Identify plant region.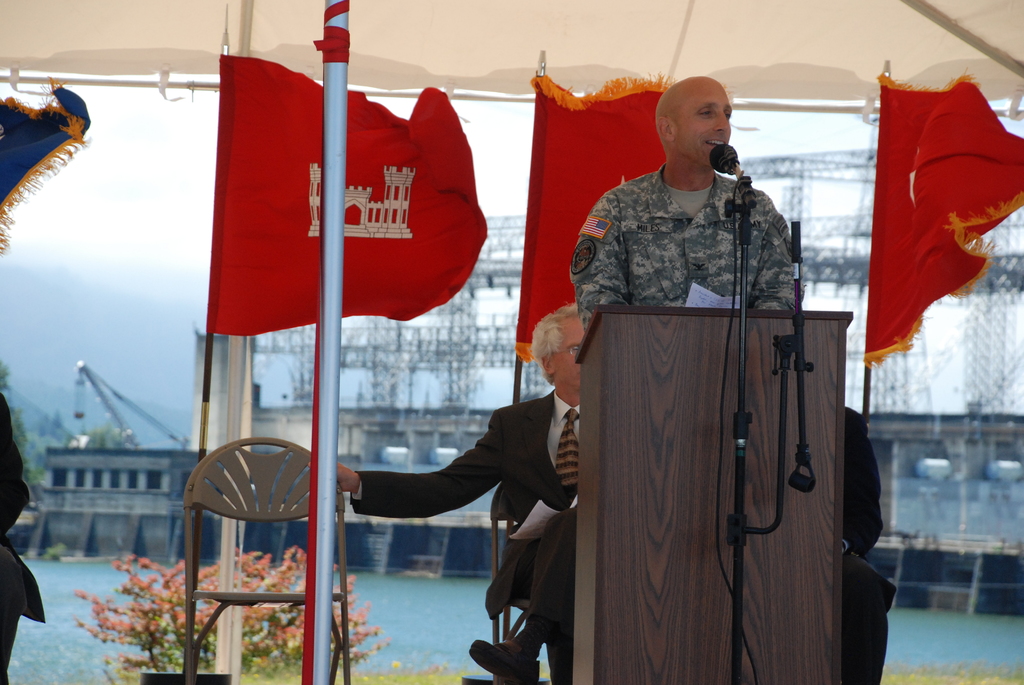
Region: box(72, 543, 388, 684).
